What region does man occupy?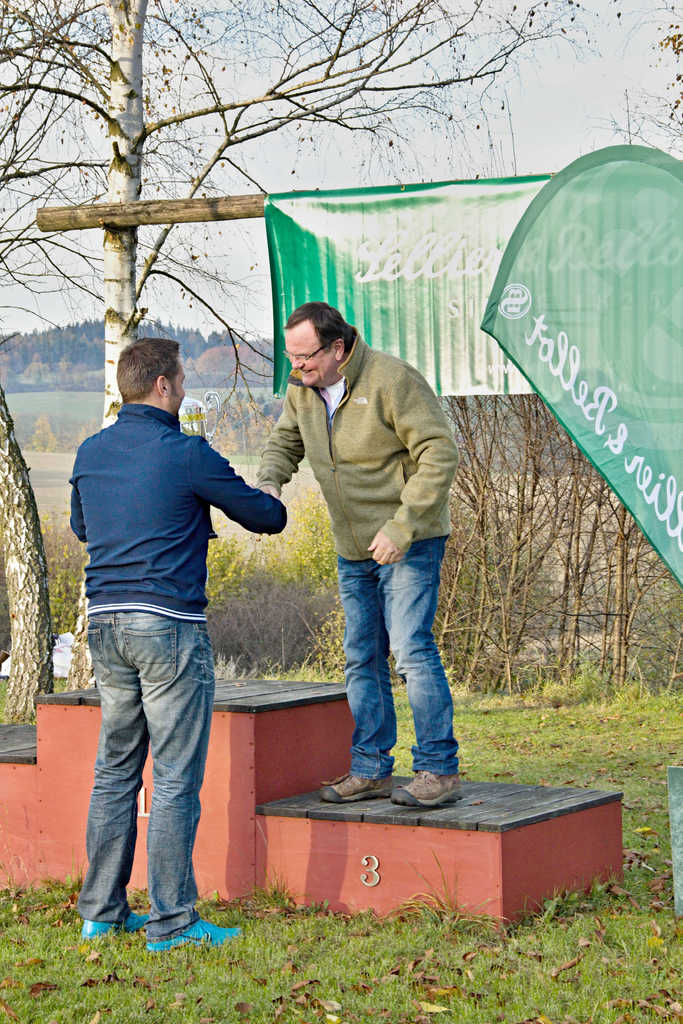
<bbox>59, 340, 277, 927</bbox>.
